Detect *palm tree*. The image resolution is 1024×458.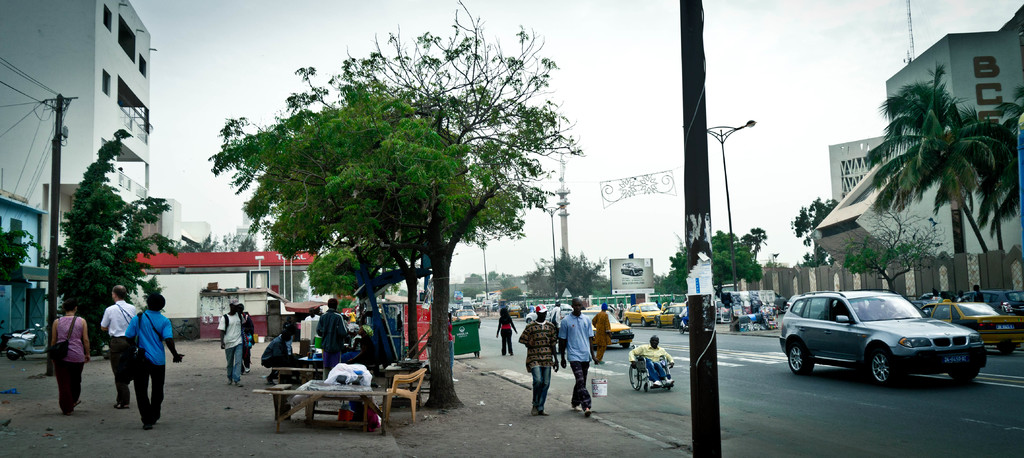
658/228/771/297.
